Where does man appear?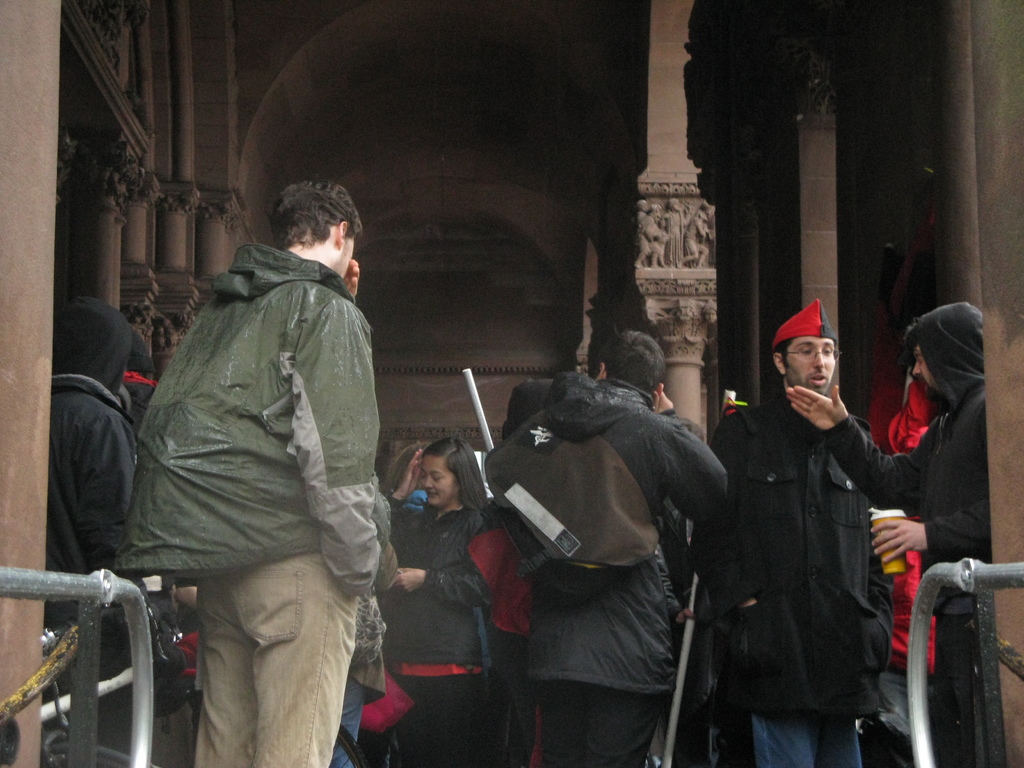
Appears at 483/331/728/767.
